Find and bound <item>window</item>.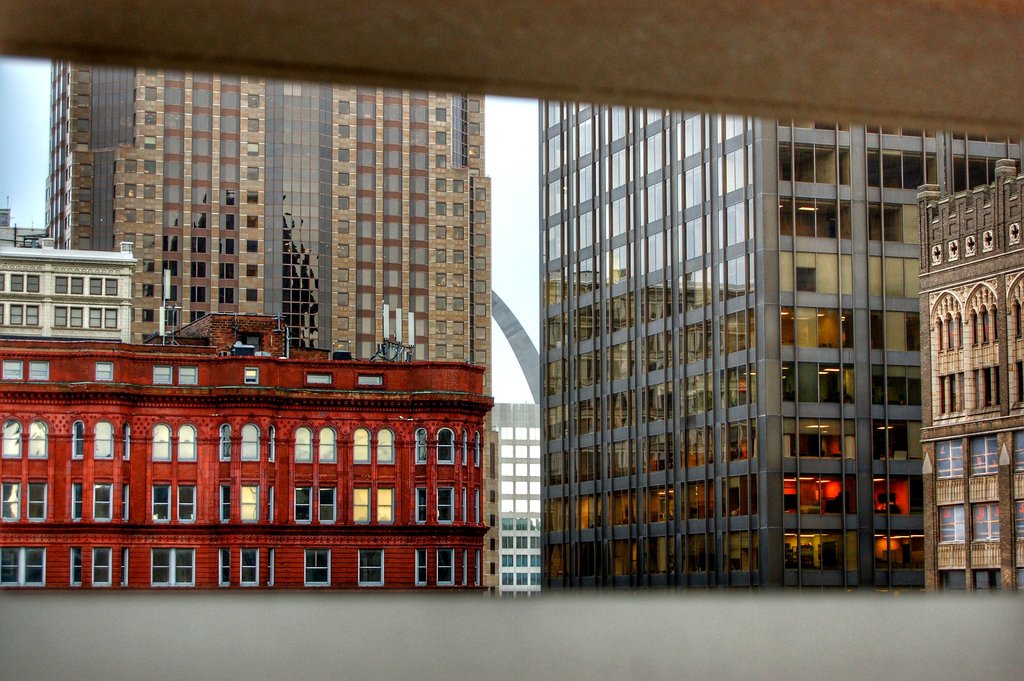
Bound: [left=934, top=439, right=960, bottom=475].
